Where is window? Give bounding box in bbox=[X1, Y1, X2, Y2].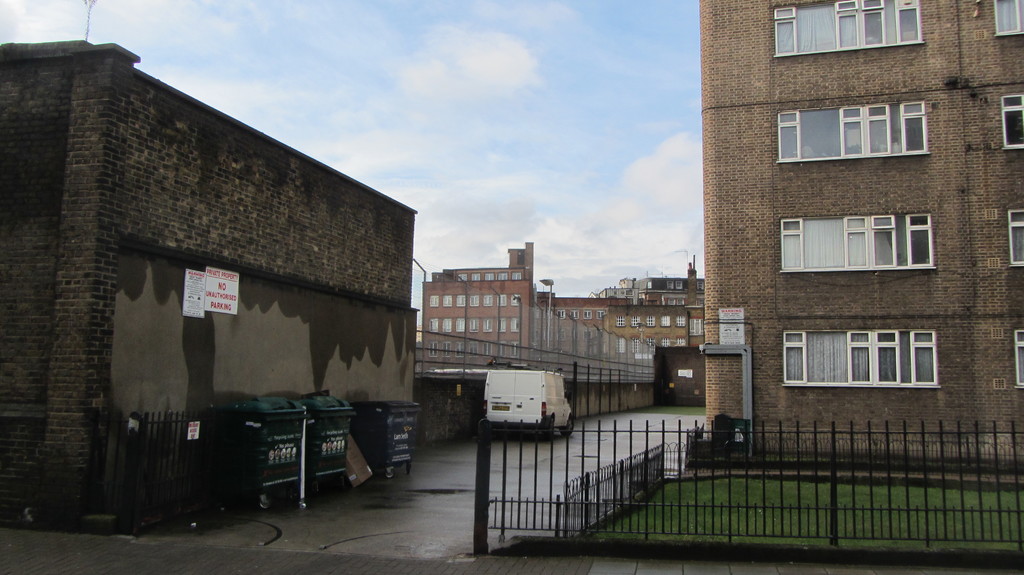
bbox=[431, 319, 437, 331].
